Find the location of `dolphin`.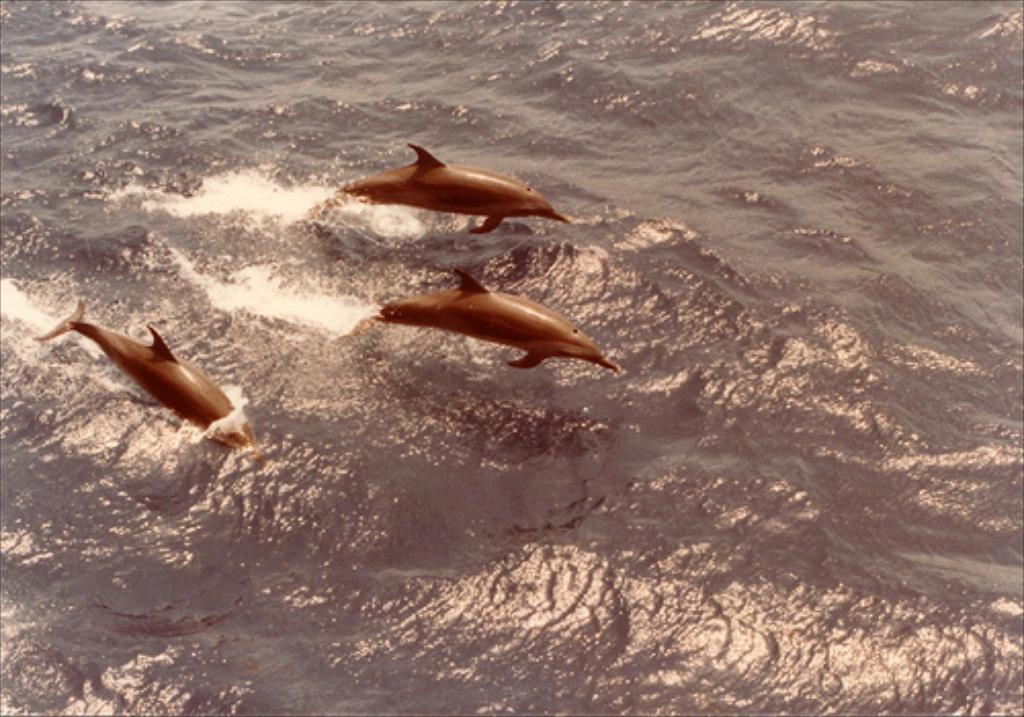
Location: 328, 137, 575, 238.
